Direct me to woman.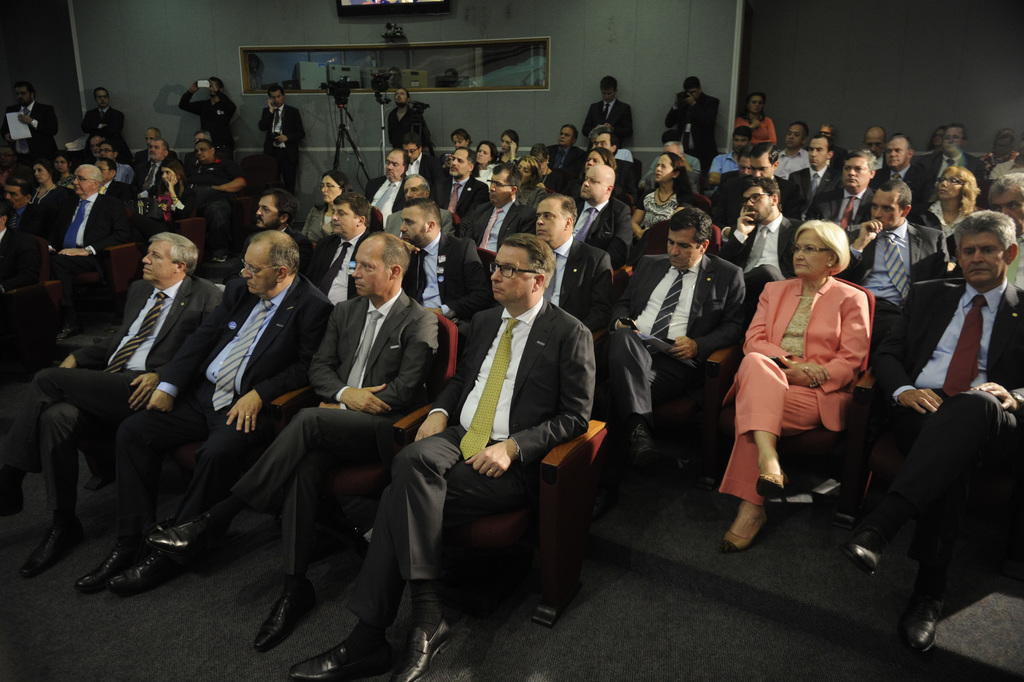
Direction: [left=47, top=154, right=71, bottom=183].
